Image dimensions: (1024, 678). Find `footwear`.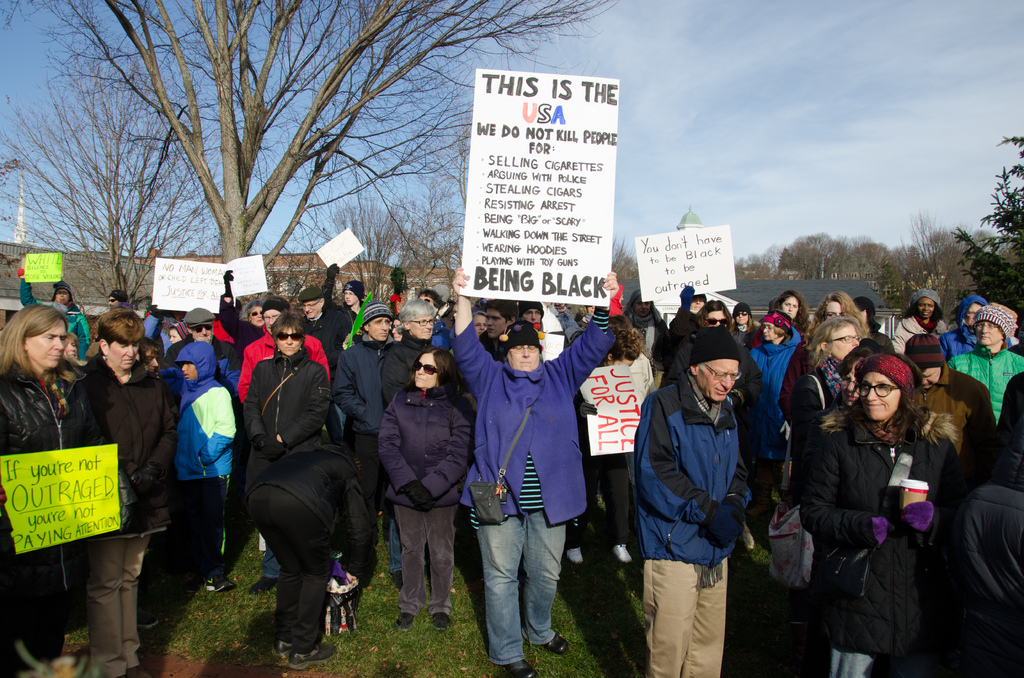
567 547 581 563.
